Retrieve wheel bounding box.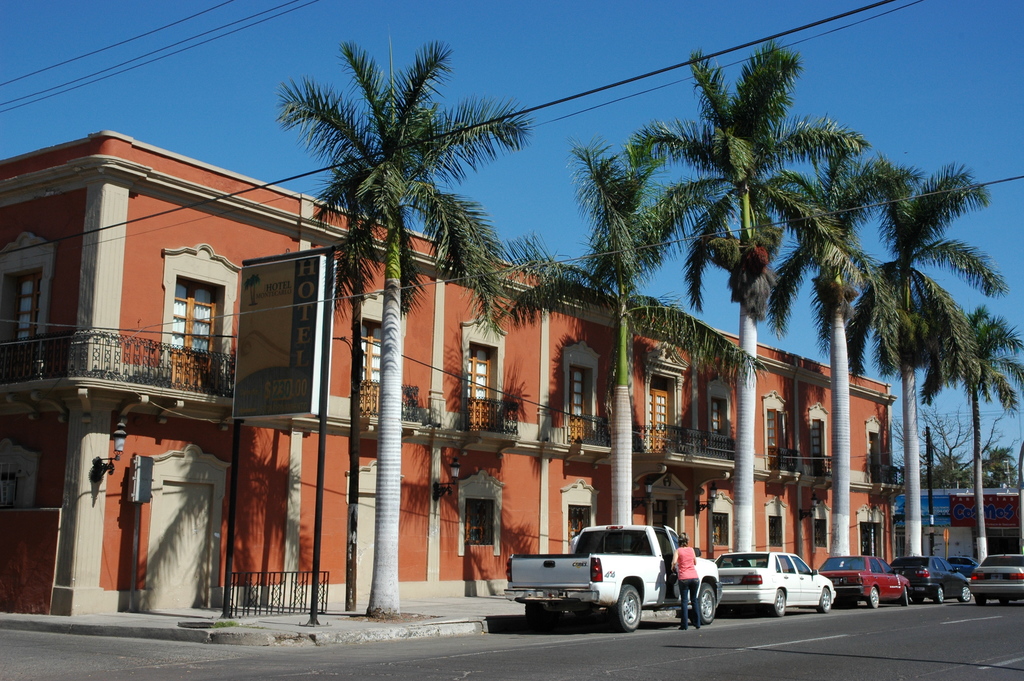
Bounding box: select_region(605, 583, 641, 634).
